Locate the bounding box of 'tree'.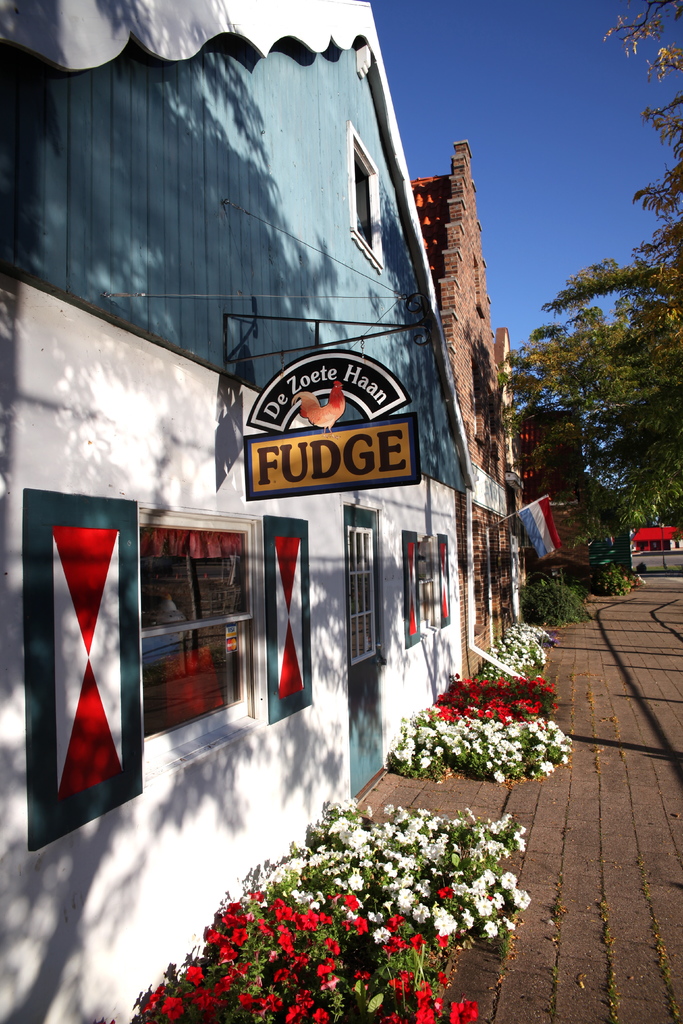
Bounding box: bbox=[472, 0, 682, 551].
